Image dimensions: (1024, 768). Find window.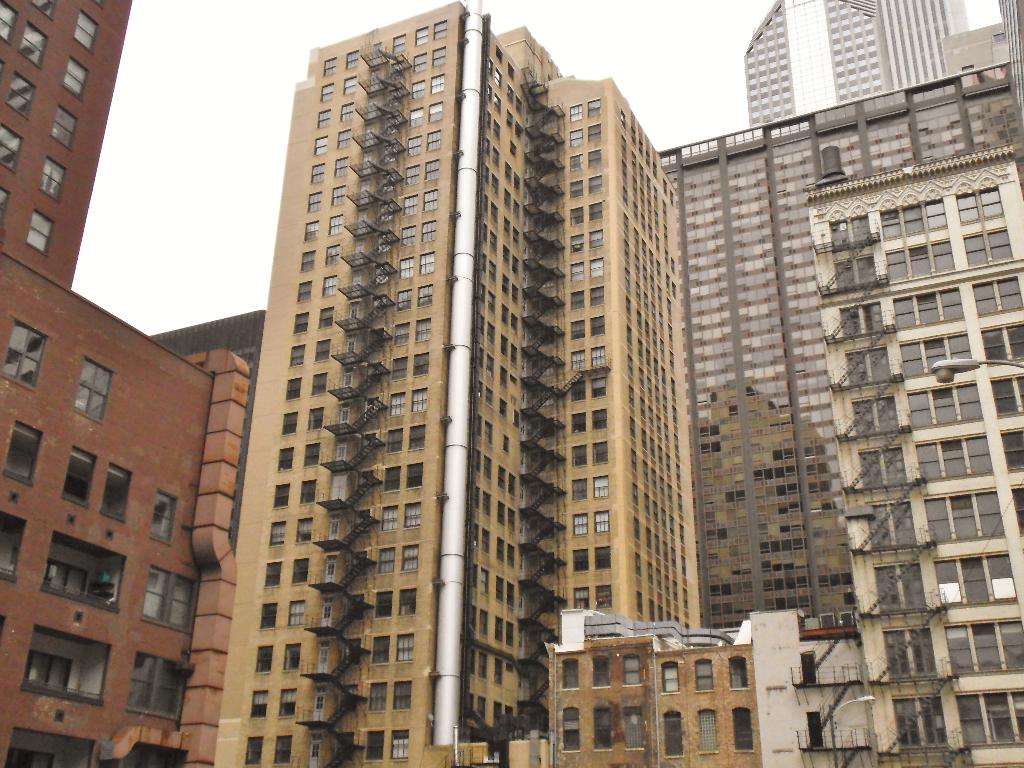
5/318/48/389.
